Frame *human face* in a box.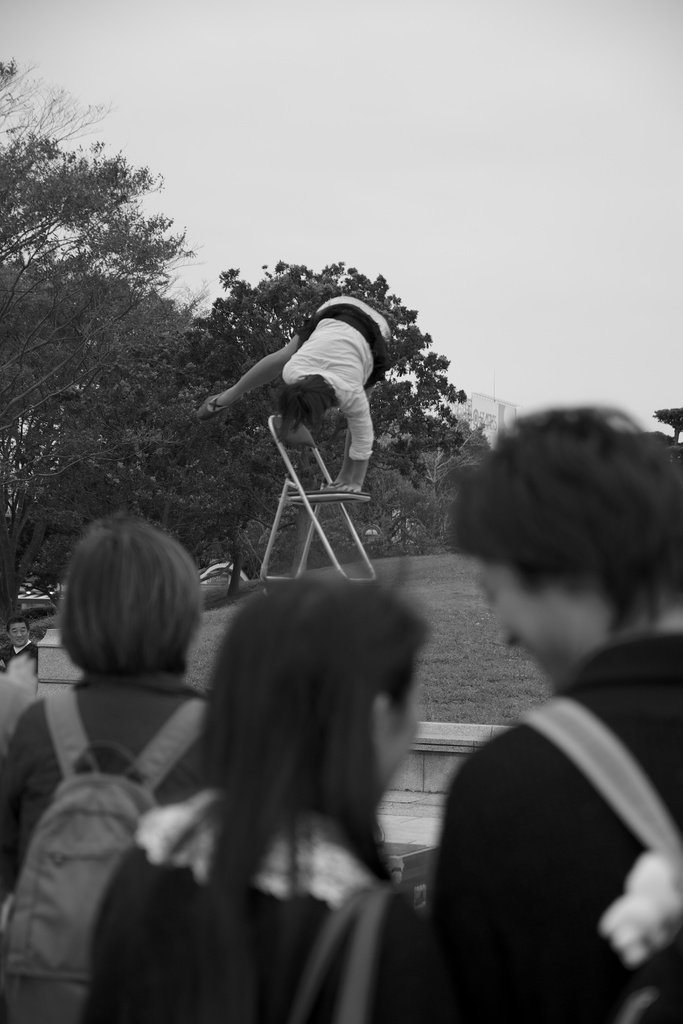
locate(474, 560, 593, 687).
